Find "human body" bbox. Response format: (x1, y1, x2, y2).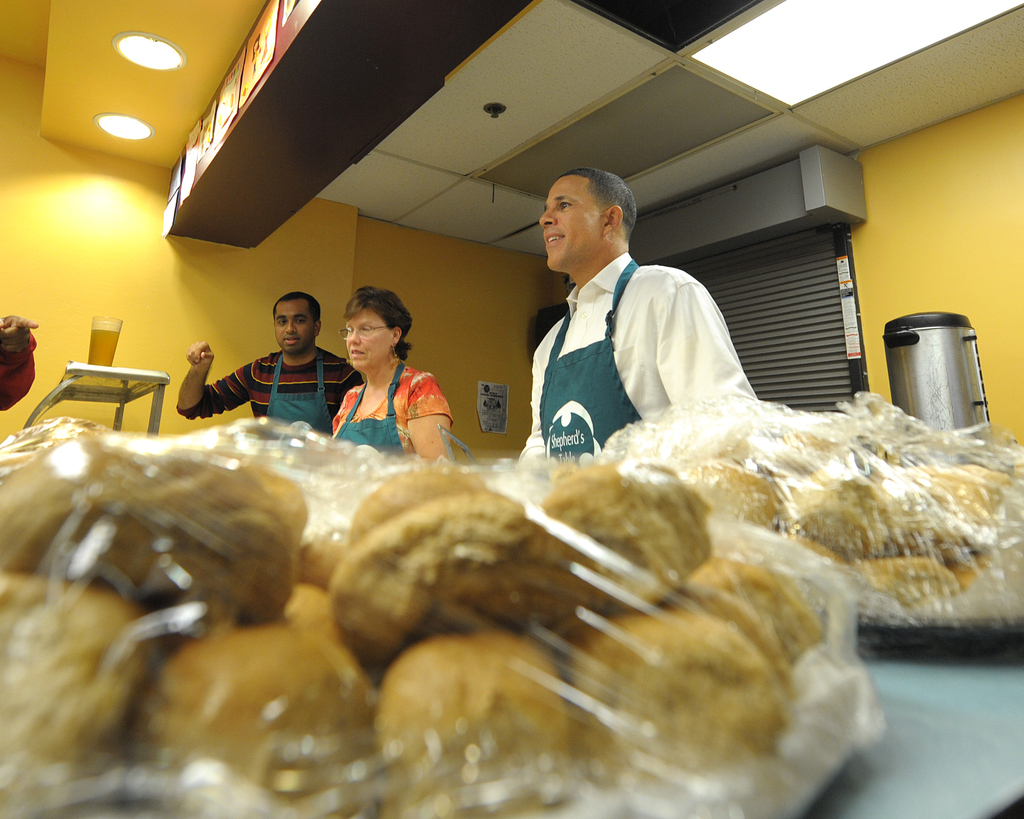
(331, 280, 461, 467).
